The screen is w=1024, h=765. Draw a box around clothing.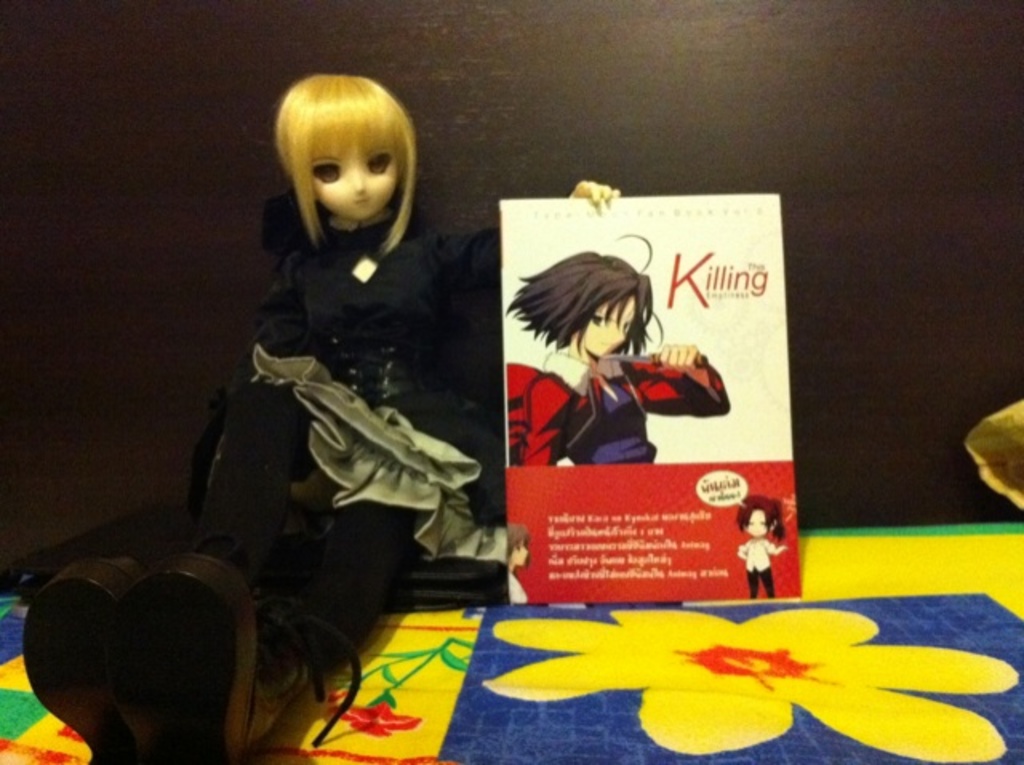
<region>507, 347, 731, 463</region>.
